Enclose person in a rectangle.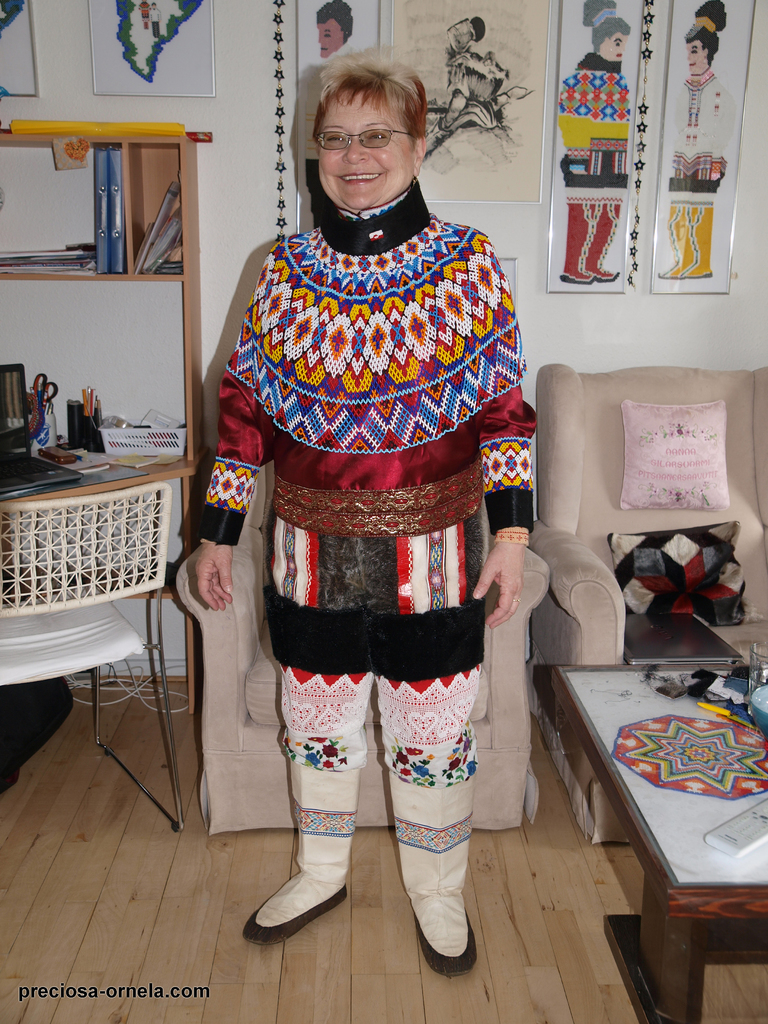
{"left": 186, "top": 28, "right": 550, "bottom": 964}.
